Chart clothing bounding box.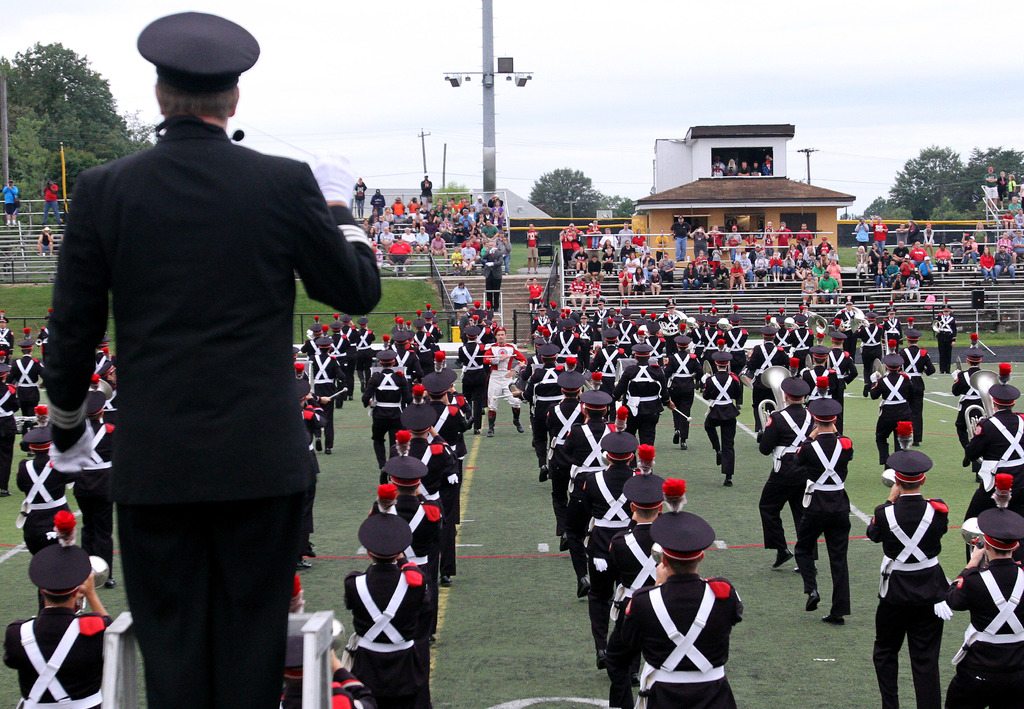
Charted: BBox(688, 373, 742, 482).
